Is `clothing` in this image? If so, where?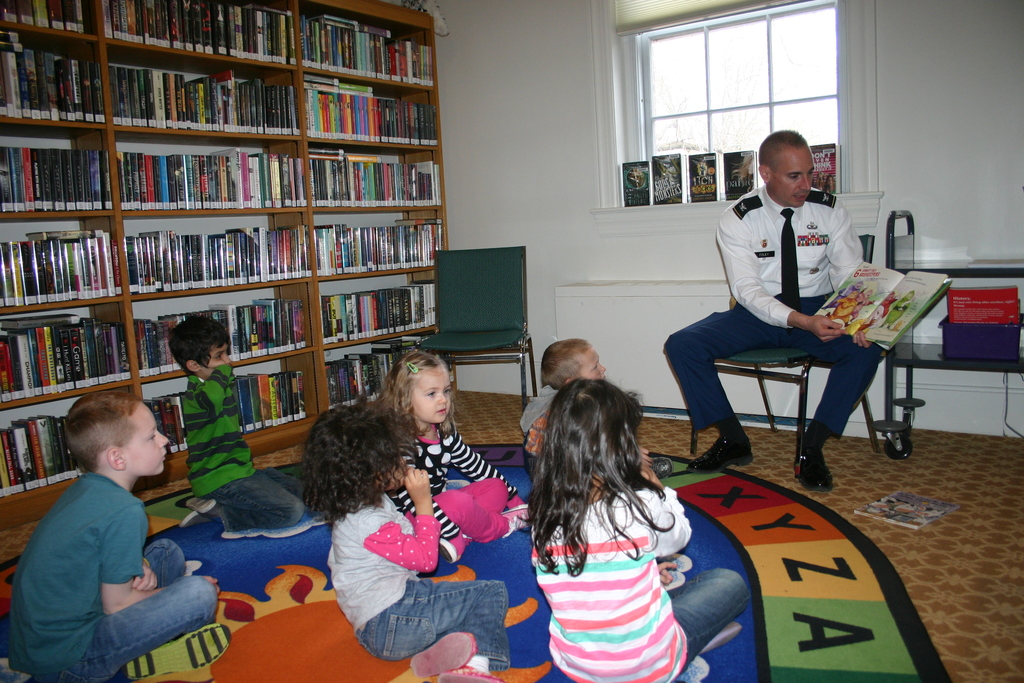
Yes, at detection(527, 375, 569, 459).
